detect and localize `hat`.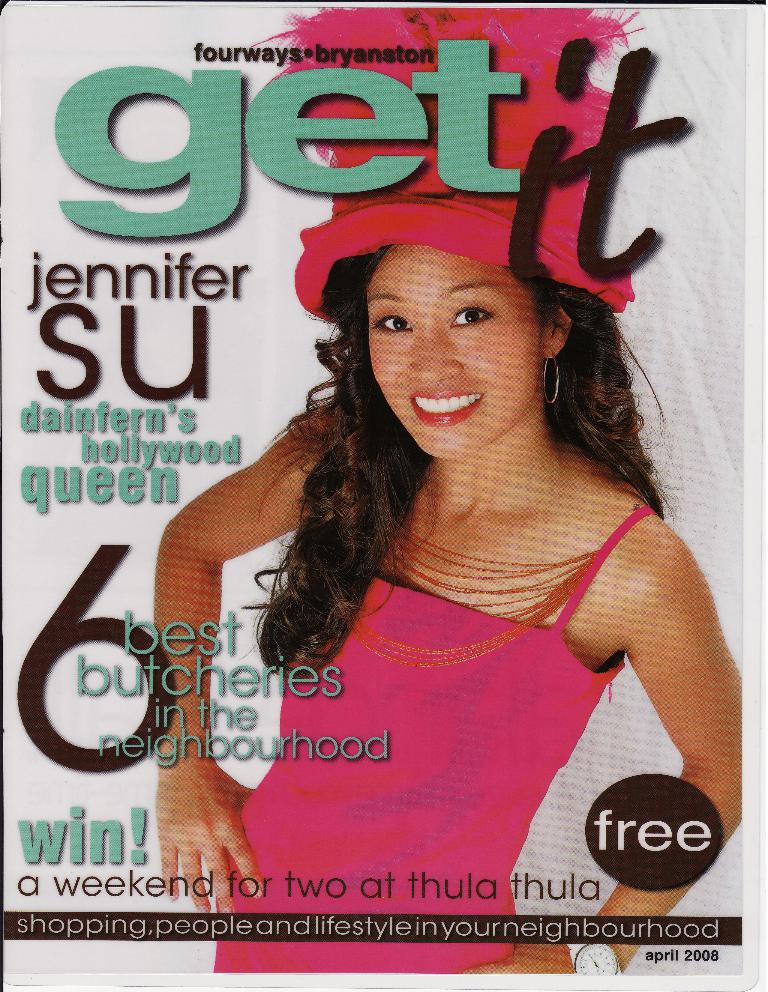
Localized at region(259, 3, 625, 330).
